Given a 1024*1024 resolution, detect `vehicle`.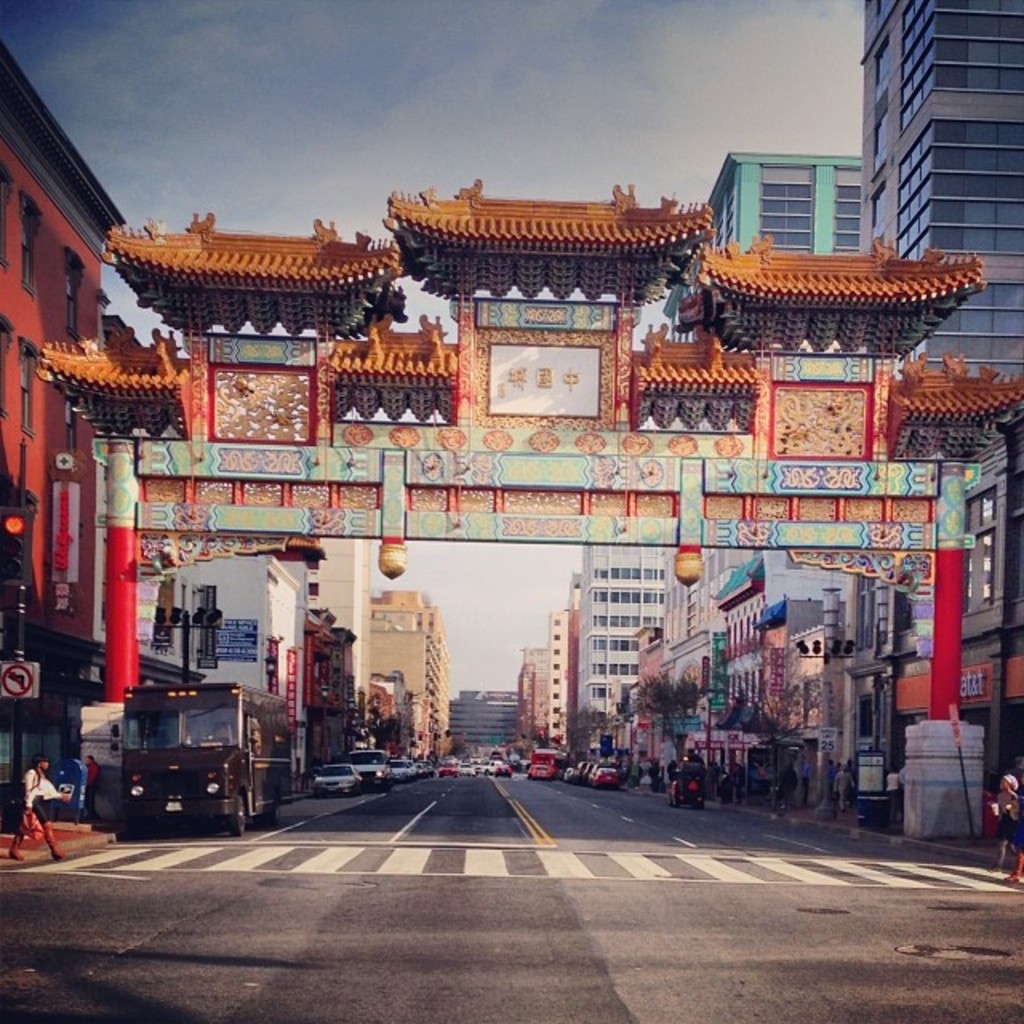
bbox(522, 738, 557, 786).
